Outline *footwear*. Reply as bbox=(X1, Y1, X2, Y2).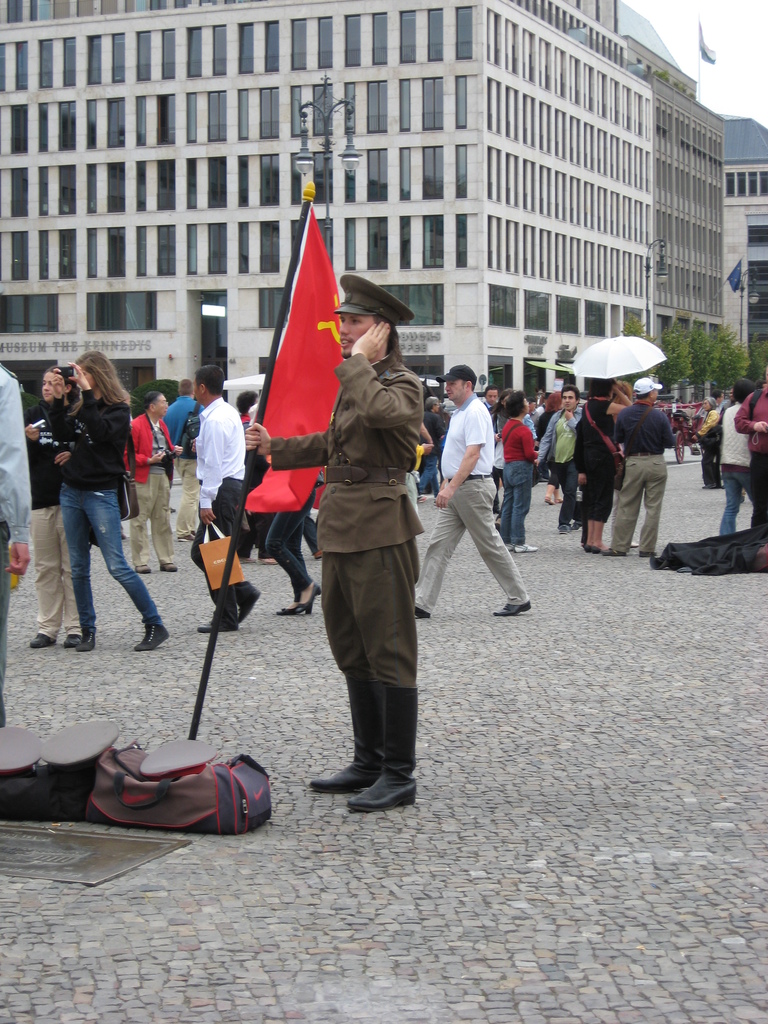
bbox=(492, 604, 531, 614).
